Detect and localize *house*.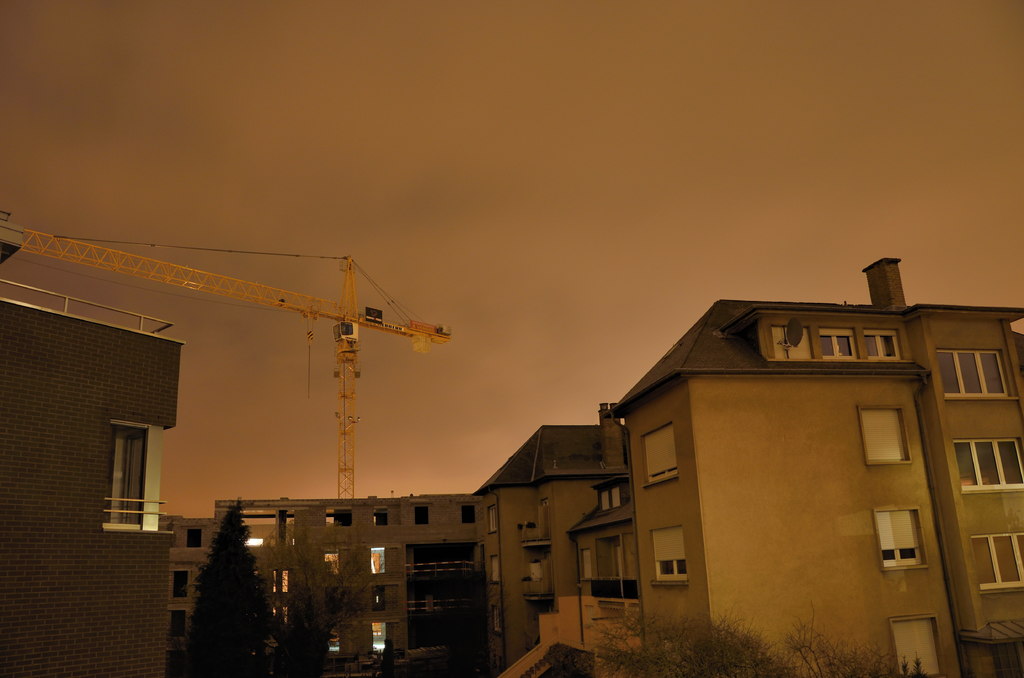
Localized at bbox=(888, 297, 961, 677).
